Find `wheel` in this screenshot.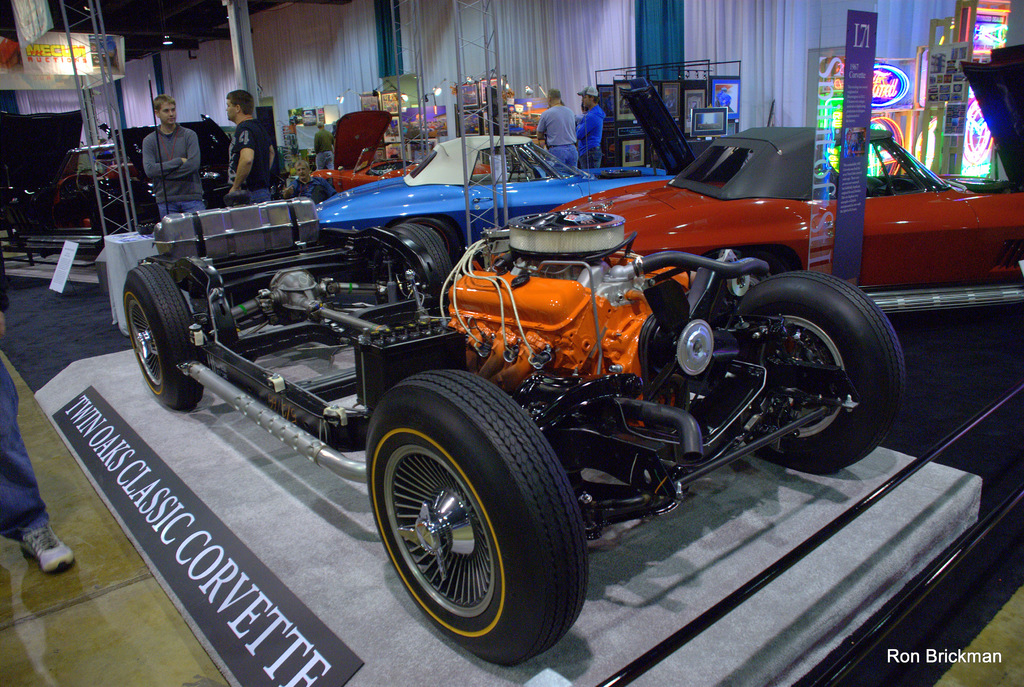
The bounding box for `wheel` is [left=121, top=262, right=221, bottom=417].
